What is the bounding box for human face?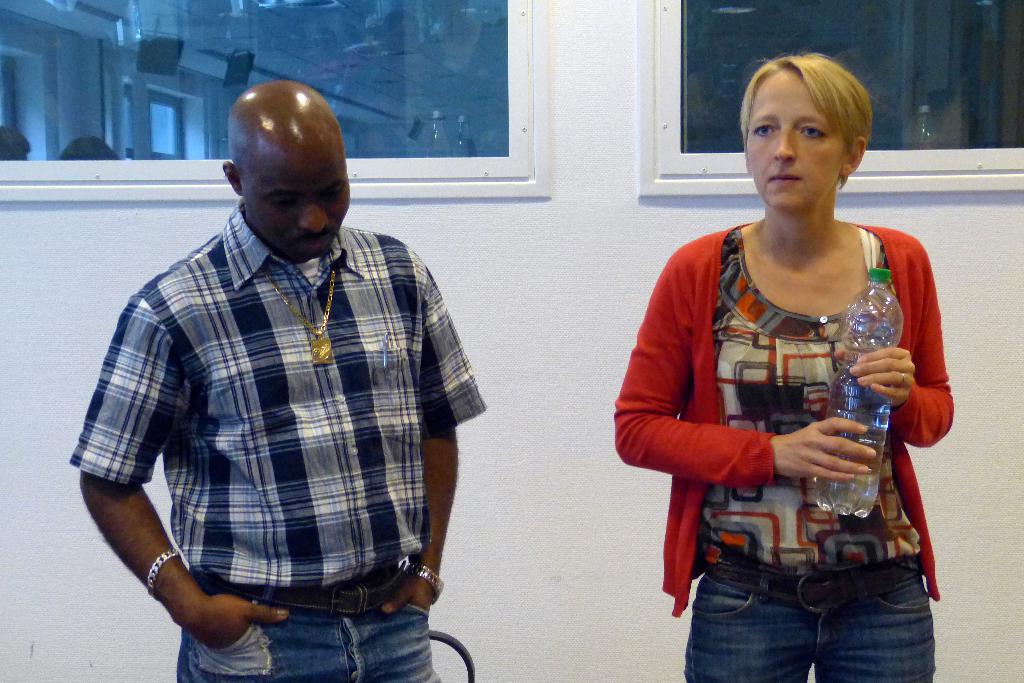
BBox(746, 67, 849, 217).
